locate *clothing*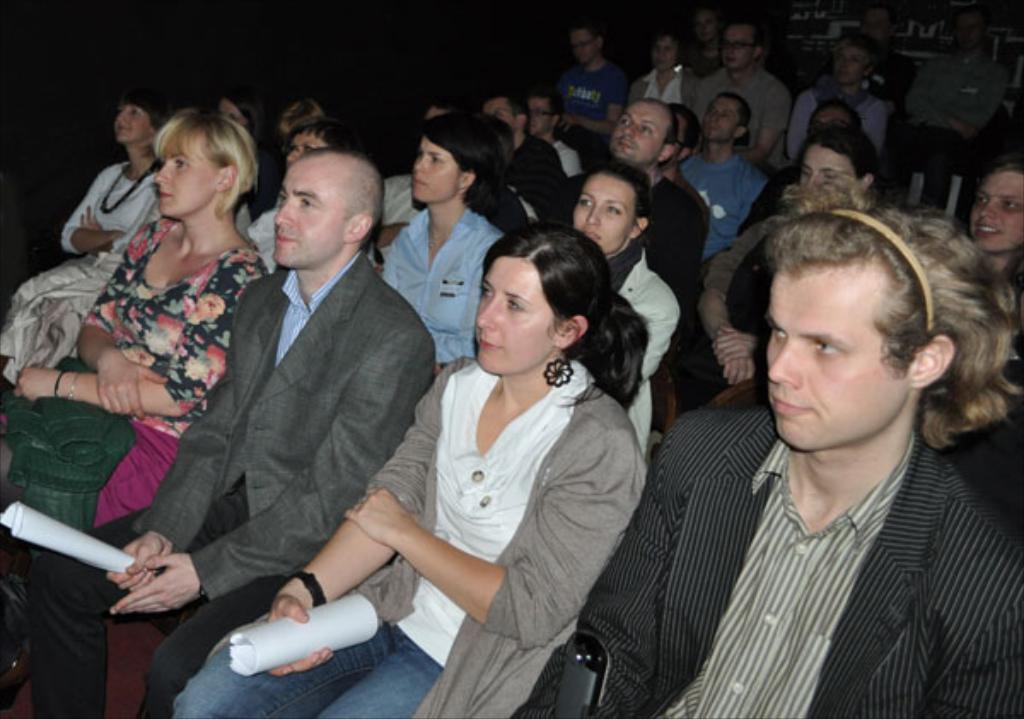
29,254,437,716
